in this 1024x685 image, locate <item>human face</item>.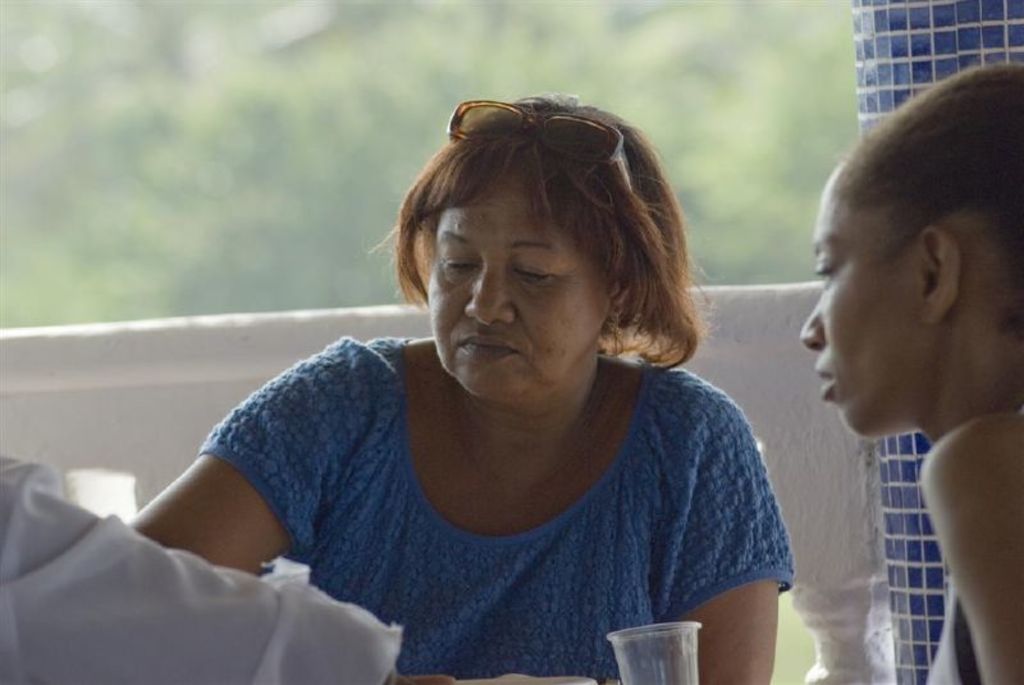
Bounding box: detection(433, 175, 612, 394).
